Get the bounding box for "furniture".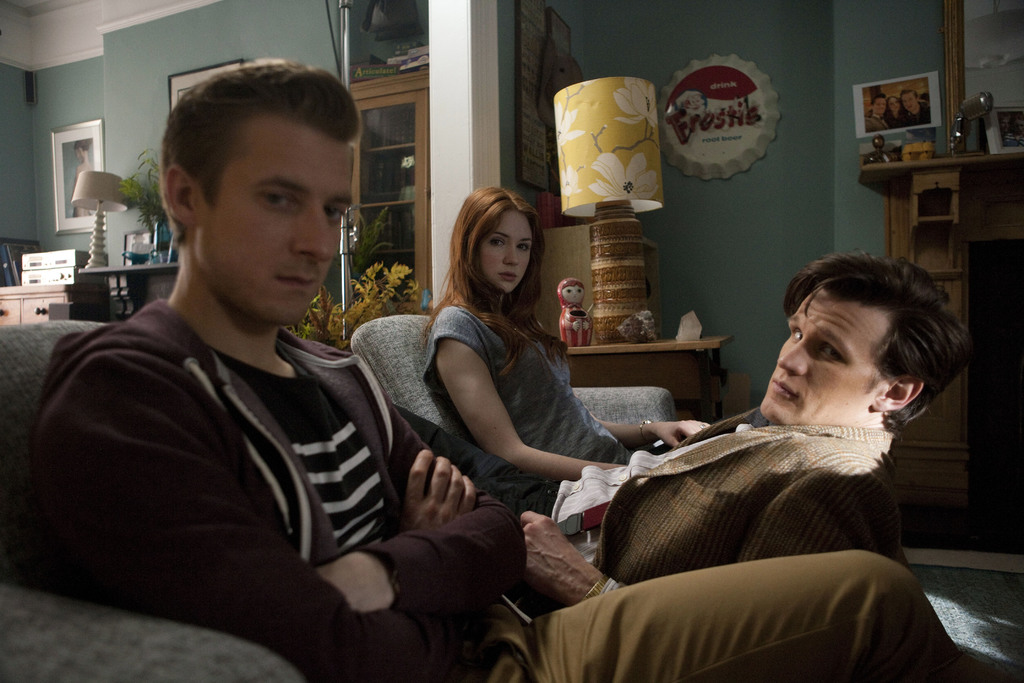
x1=538, y1=220, x2=660, y2=336.
